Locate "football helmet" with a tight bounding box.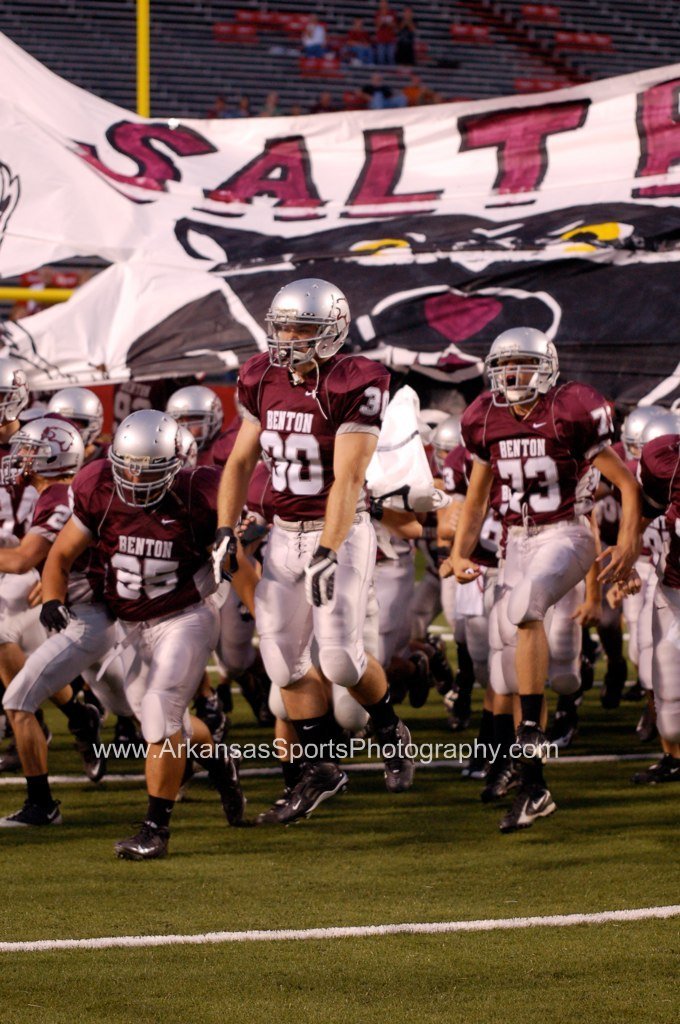
bbox=[107, 410, 201, 508].
